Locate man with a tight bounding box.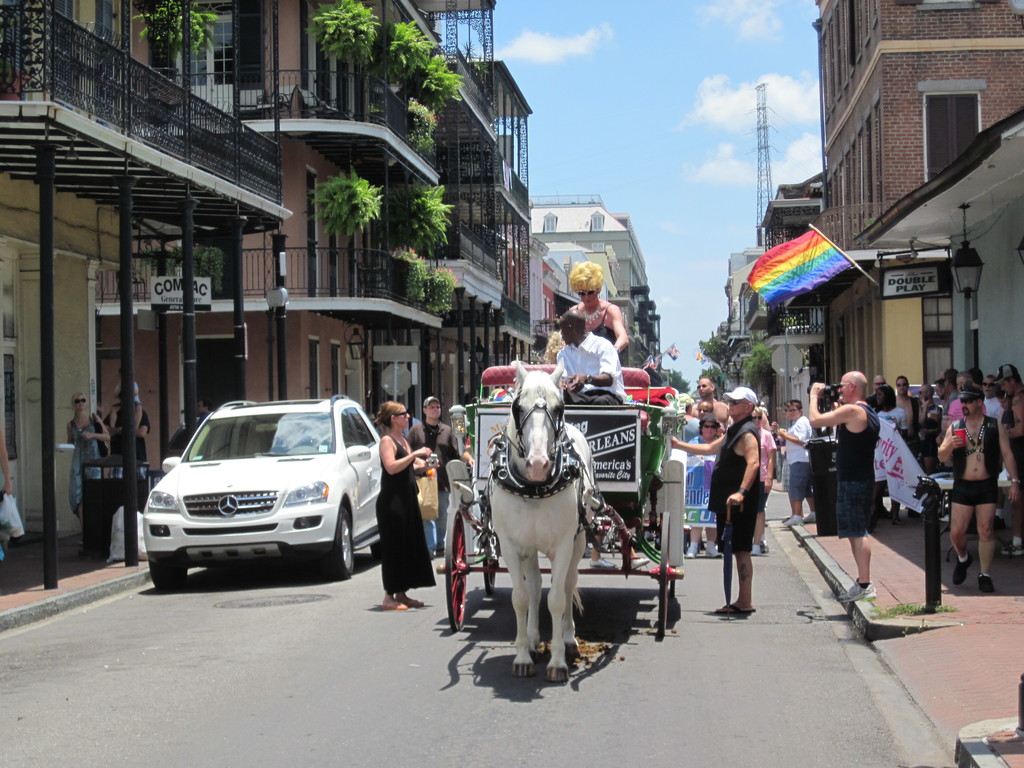
x1=935, y1=384, x2=1020, y2=595.
